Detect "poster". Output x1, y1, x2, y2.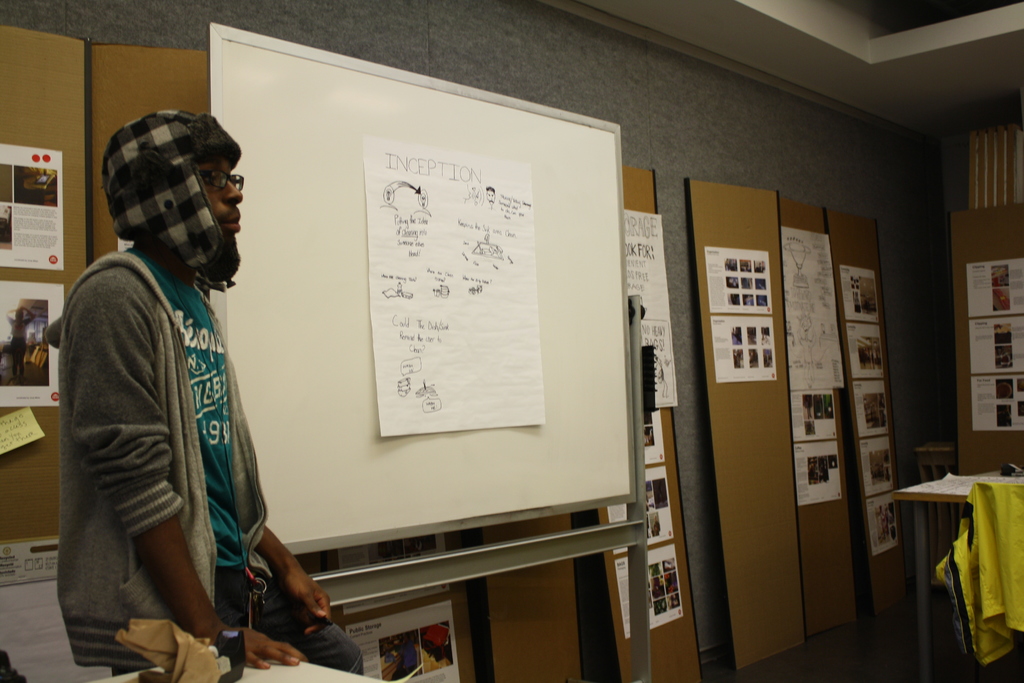
699, 244, 771, 317.
